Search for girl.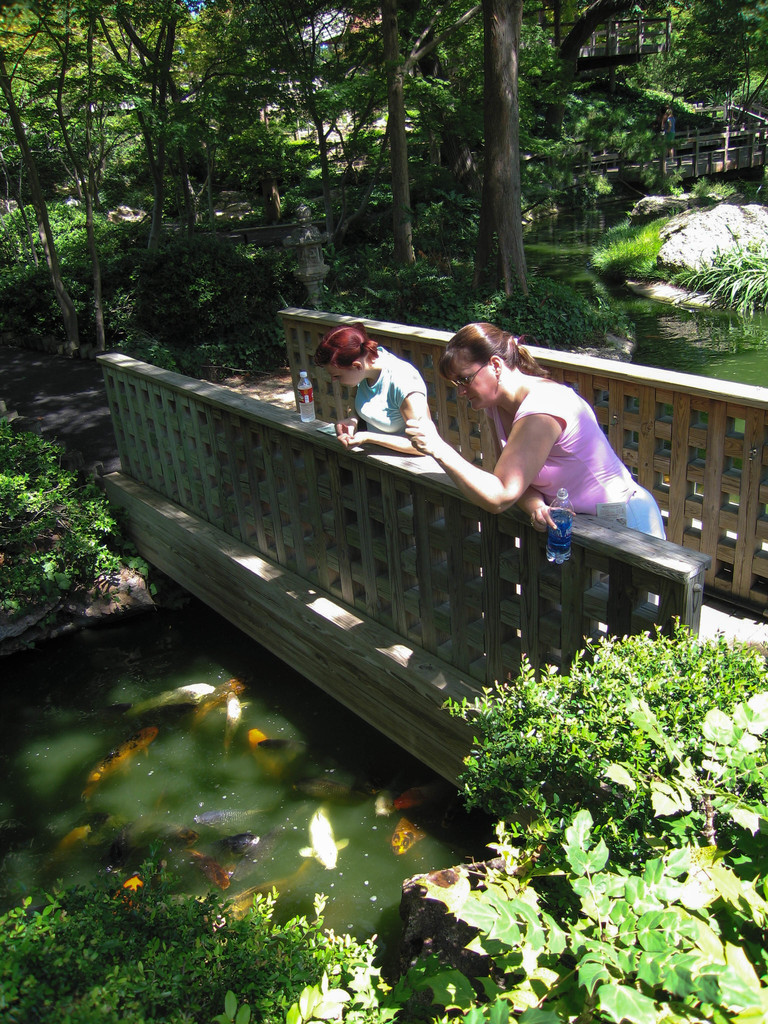
Found at bbox=[316, 326, 432, 458].
